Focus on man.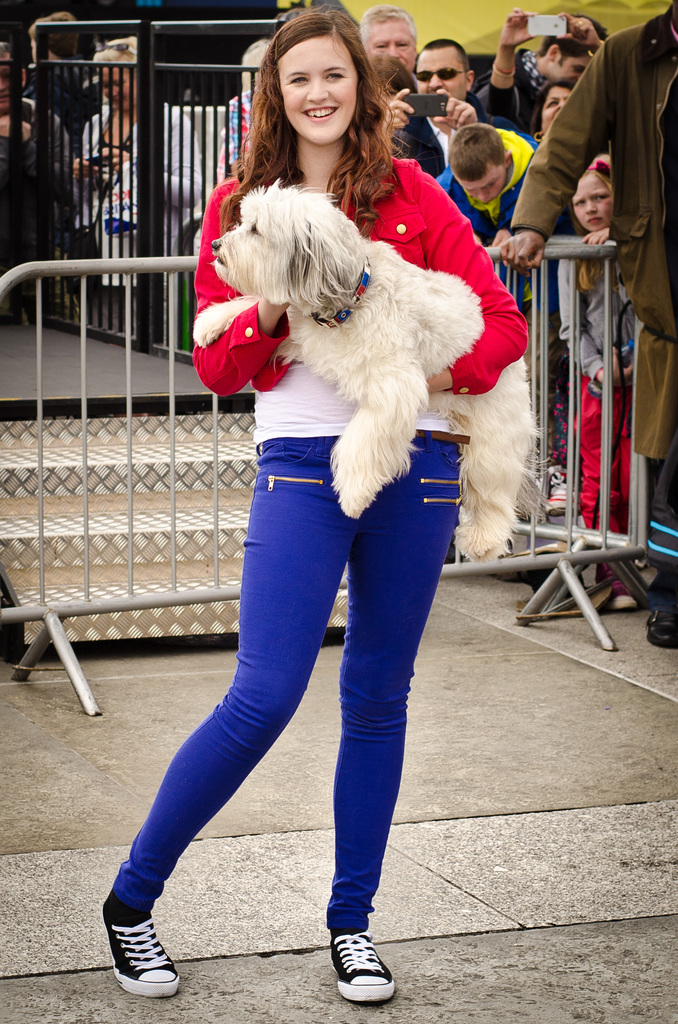
Focused at <bbox>355, 4, 418, 86</bbox>.
